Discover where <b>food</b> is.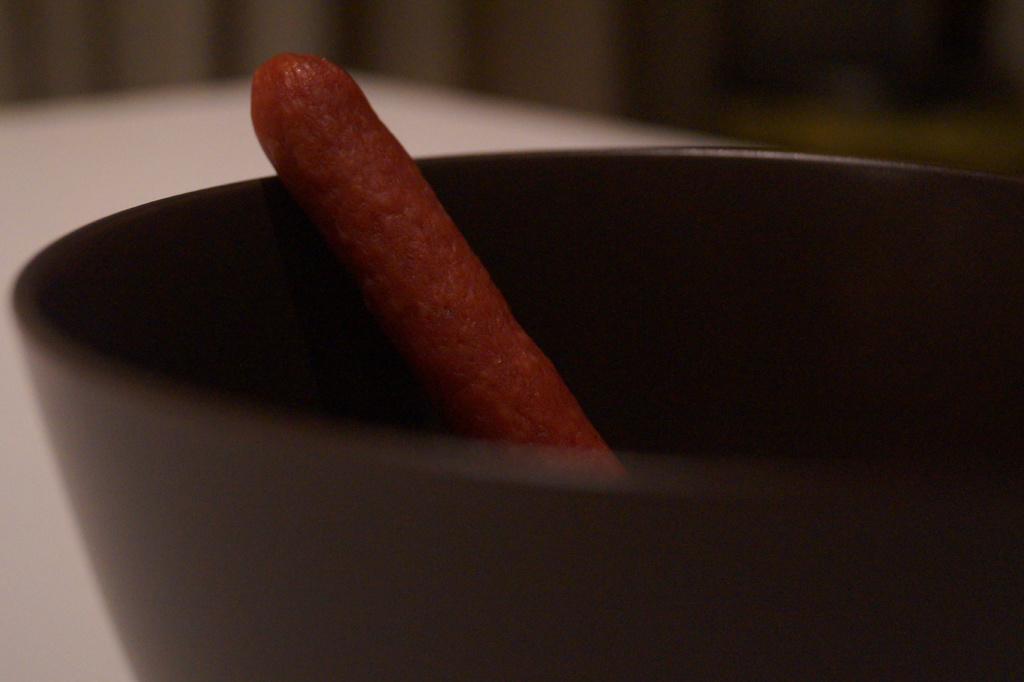
Discovered at [left=230, top=66, right=602, bottom=424].
